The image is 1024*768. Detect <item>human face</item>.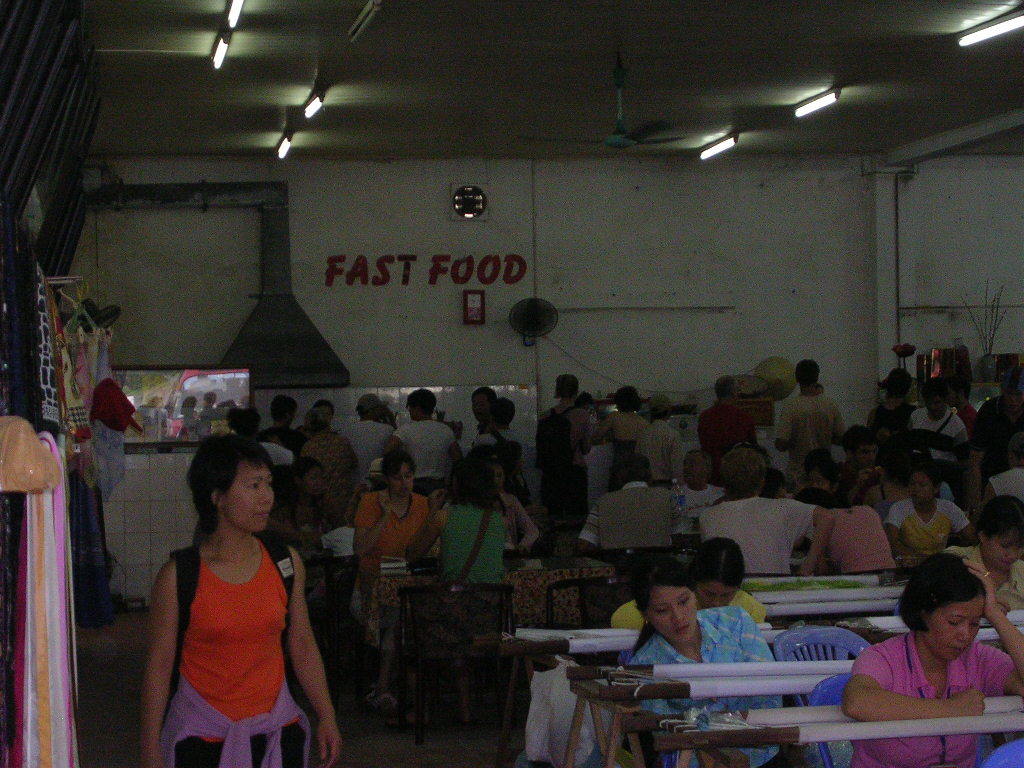
Detection: 650, 586, 698, 645.
